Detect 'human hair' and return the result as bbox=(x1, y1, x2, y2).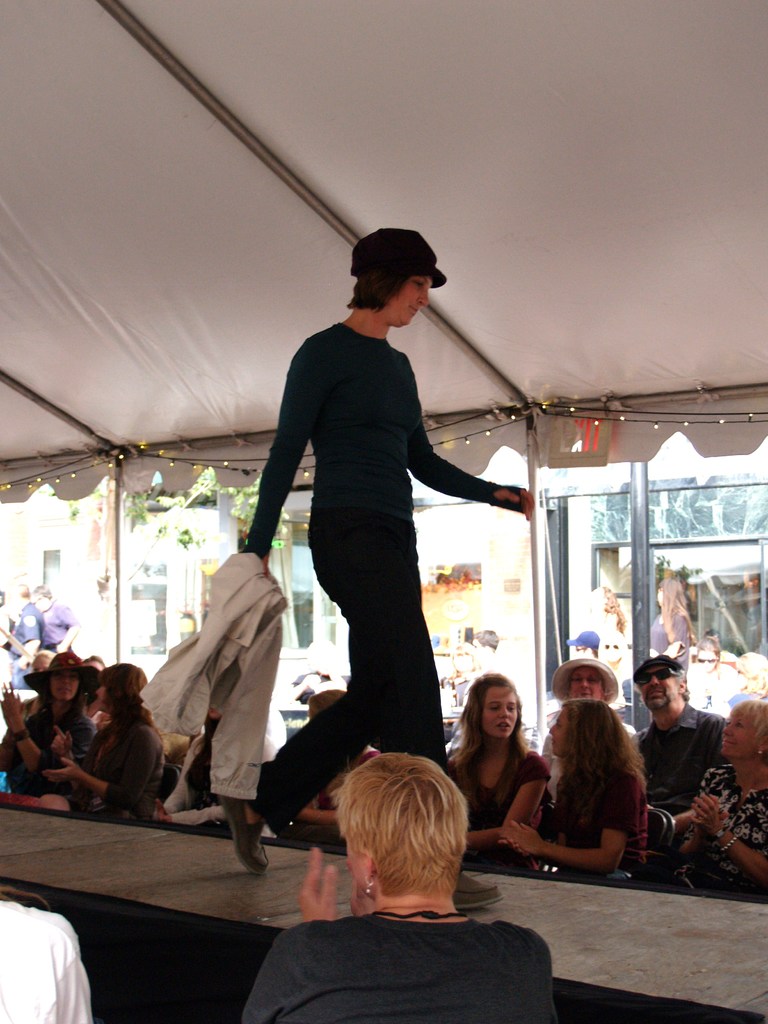
bbox=(560, 664, 604, 700).
